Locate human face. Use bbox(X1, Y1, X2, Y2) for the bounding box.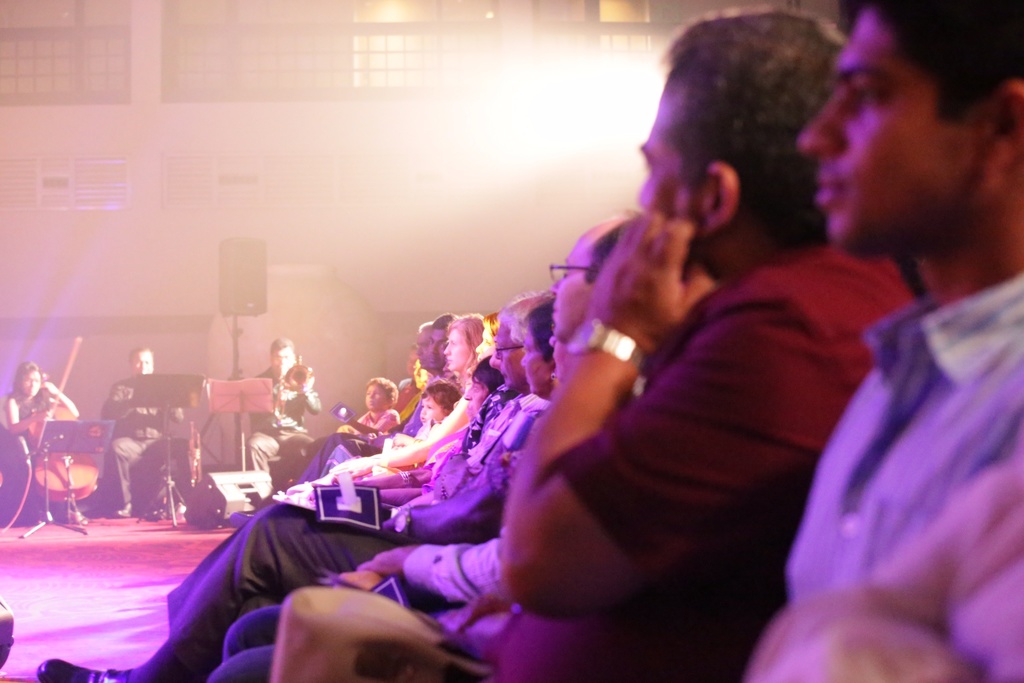
bbox(516, 316, 547, 400).
